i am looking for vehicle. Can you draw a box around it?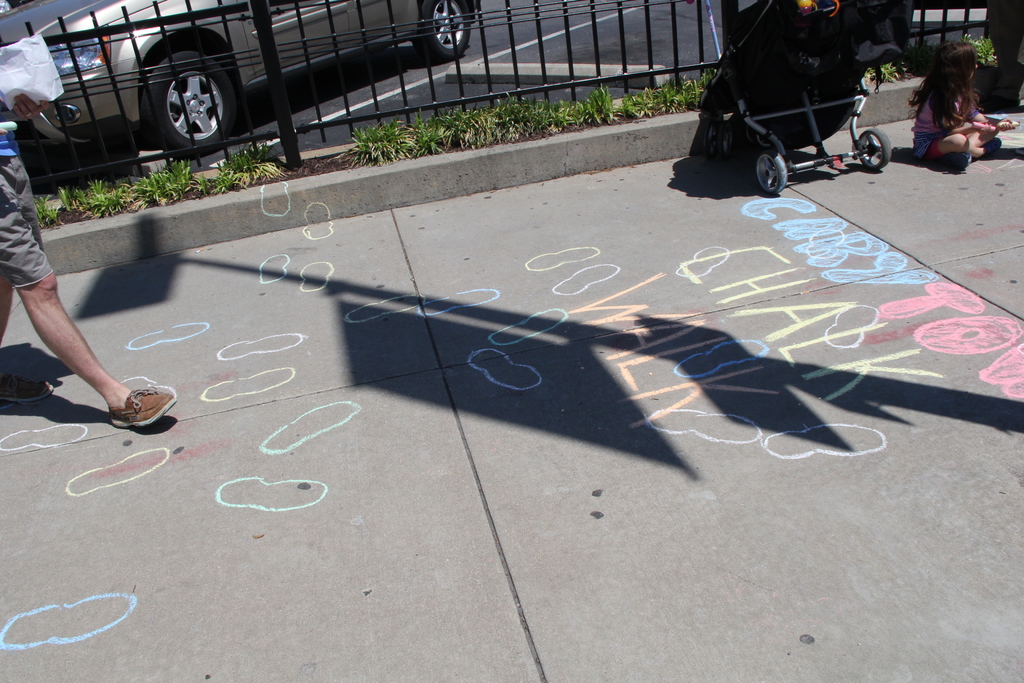
Sure, the bounding box is {"left": 0, "top": 0, "right": 475, "bottom": 156}.
